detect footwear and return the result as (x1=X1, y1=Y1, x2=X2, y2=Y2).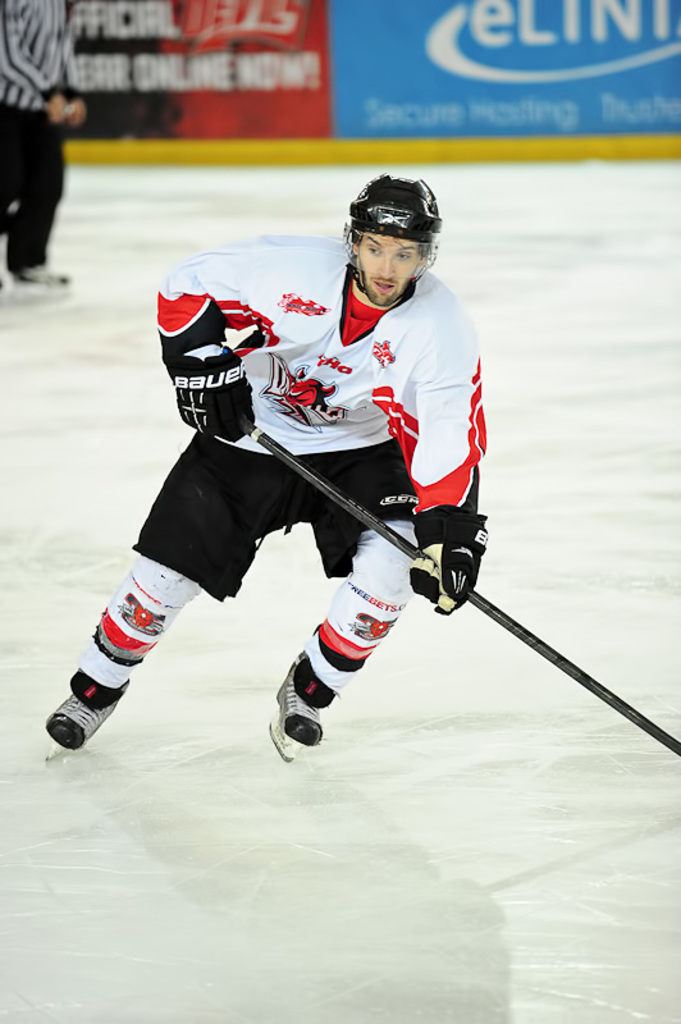
(x1=265, y1=680, x2=328, y2=762).
